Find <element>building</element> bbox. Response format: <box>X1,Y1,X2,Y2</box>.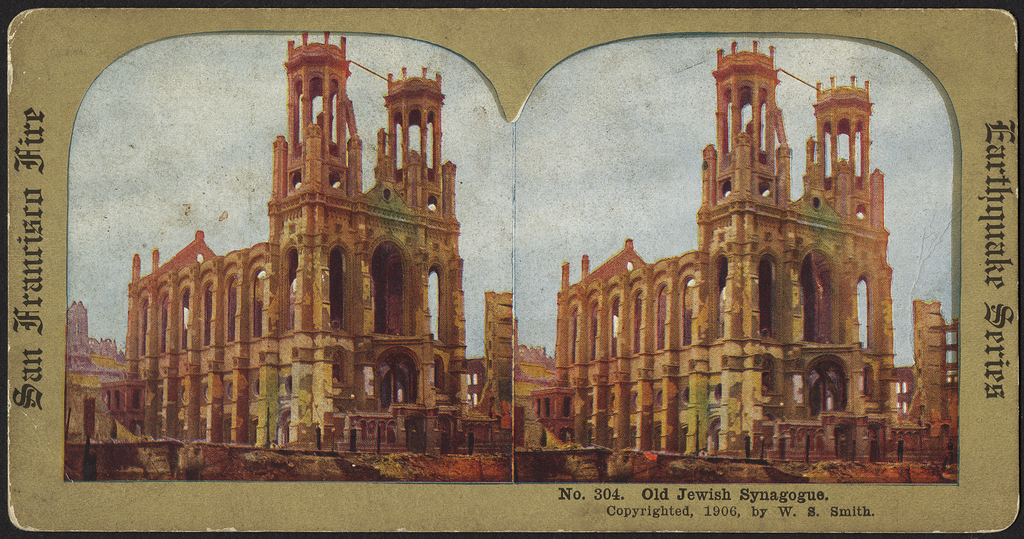
<box>68,30,518,458</box>.
